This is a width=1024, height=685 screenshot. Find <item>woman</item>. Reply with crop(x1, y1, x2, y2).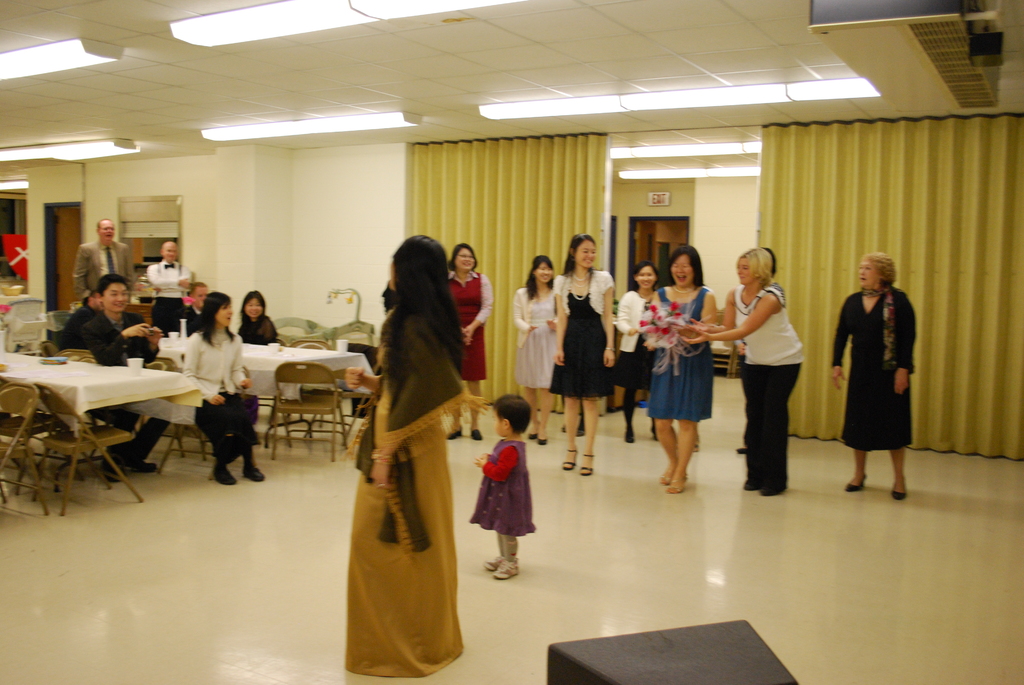
crop(186, 291, 273, 488).
